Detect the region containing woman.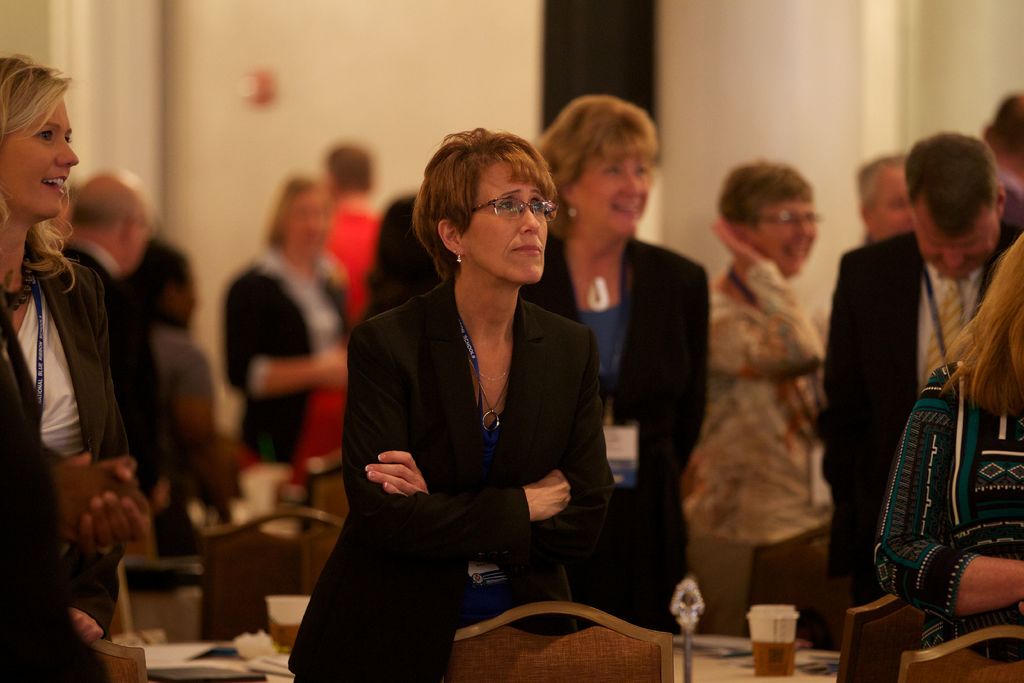
(x1=673, y1=154, x2=831, y2=661).
